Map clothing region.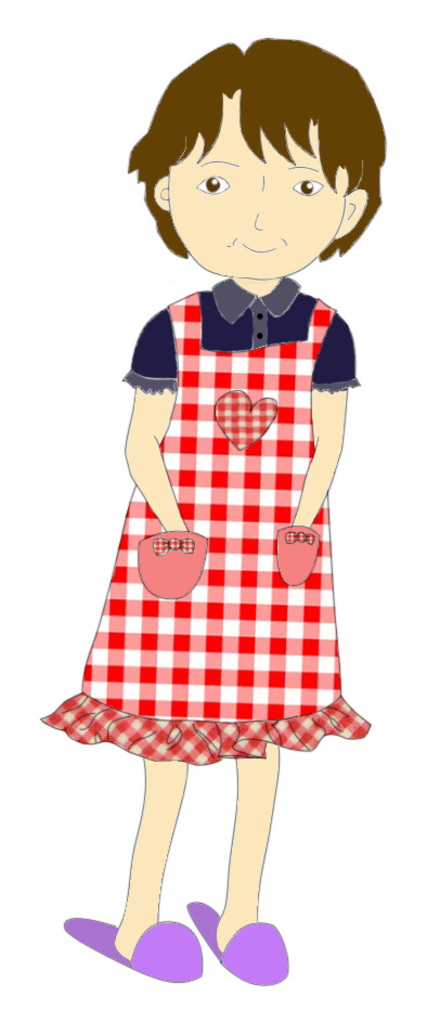
Mapped to (x1=63, y1=209, x2=363, y2=785).
